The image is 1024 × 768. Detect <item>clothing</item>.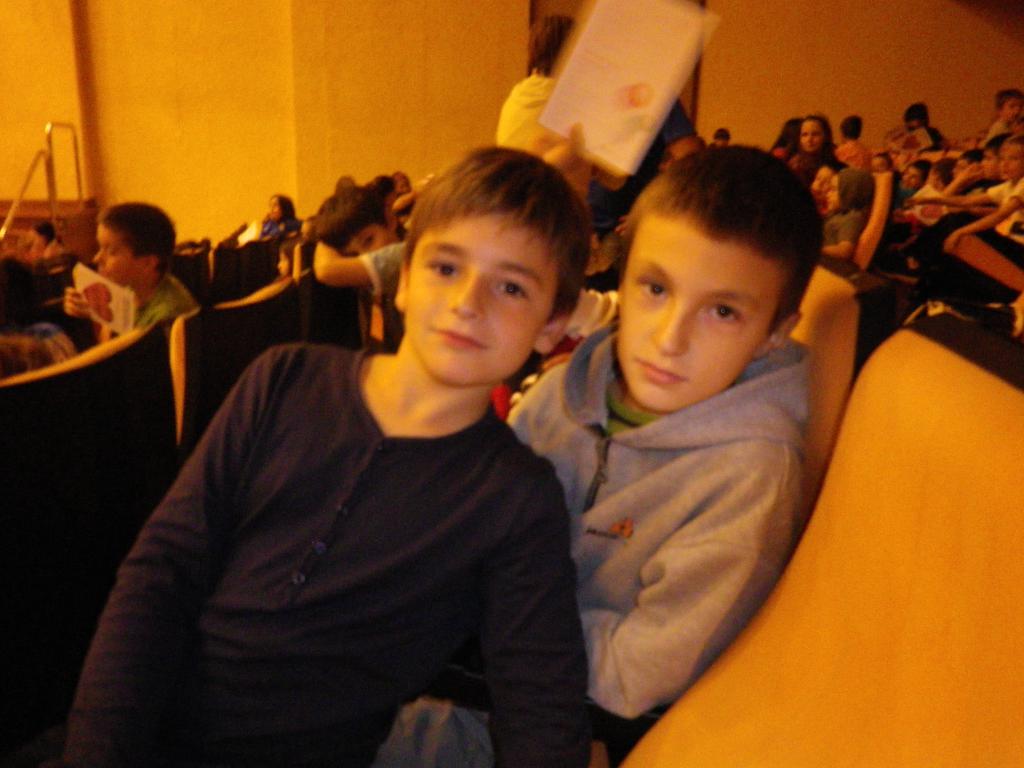
Detection: [left=988, top=171, right=1023, bottom=260].
